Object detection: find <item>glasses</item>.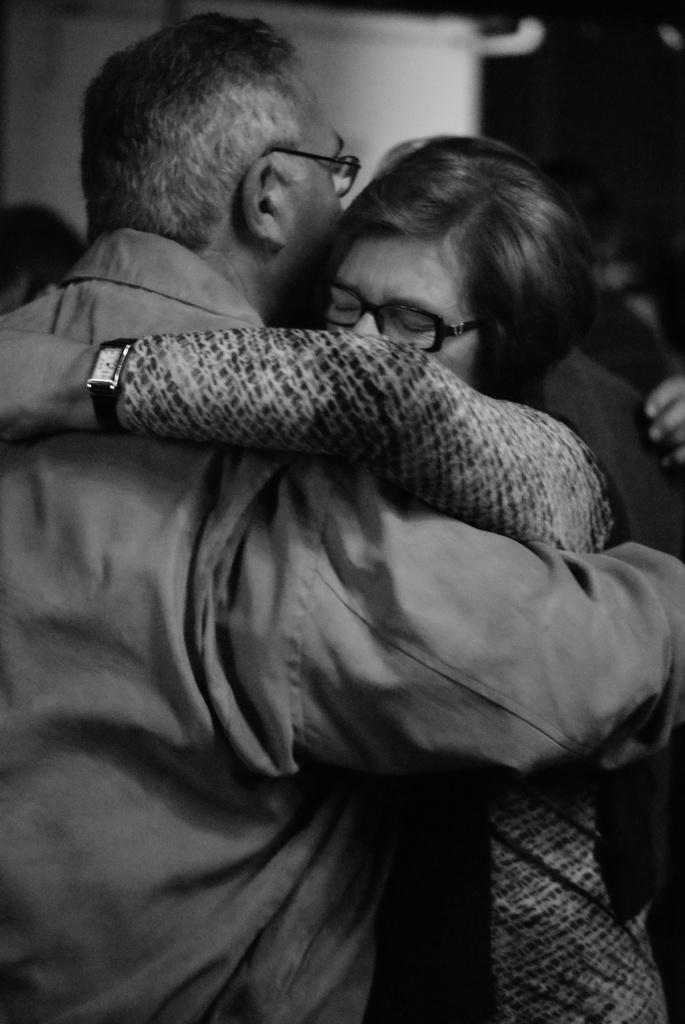
[190,114,386,198].
